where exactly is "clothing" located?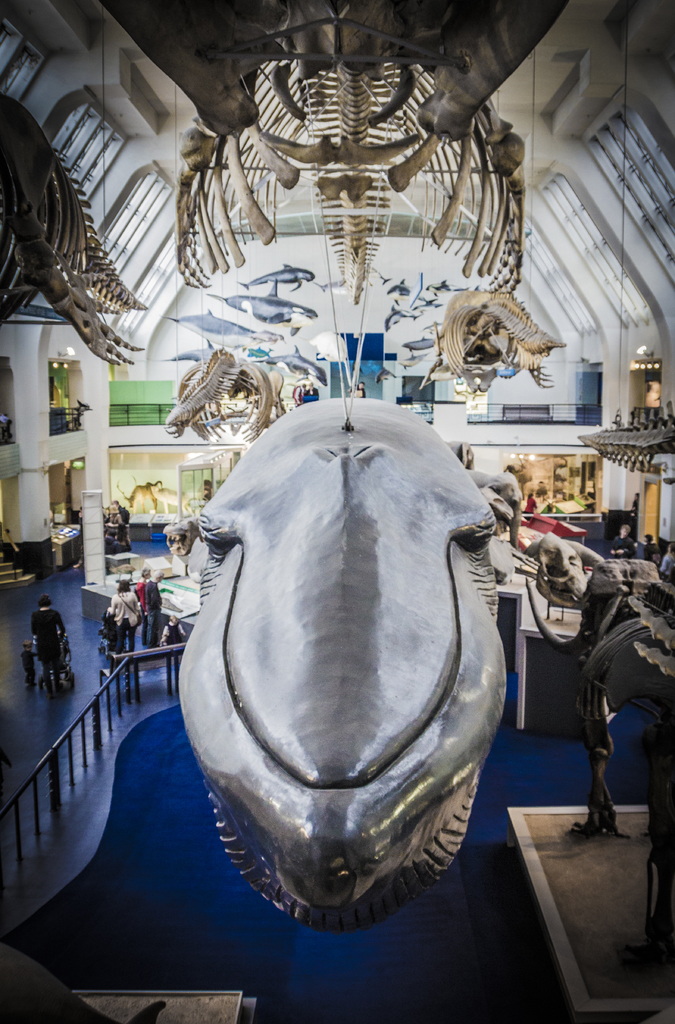
Its bounding box is [22,646,41,674].
